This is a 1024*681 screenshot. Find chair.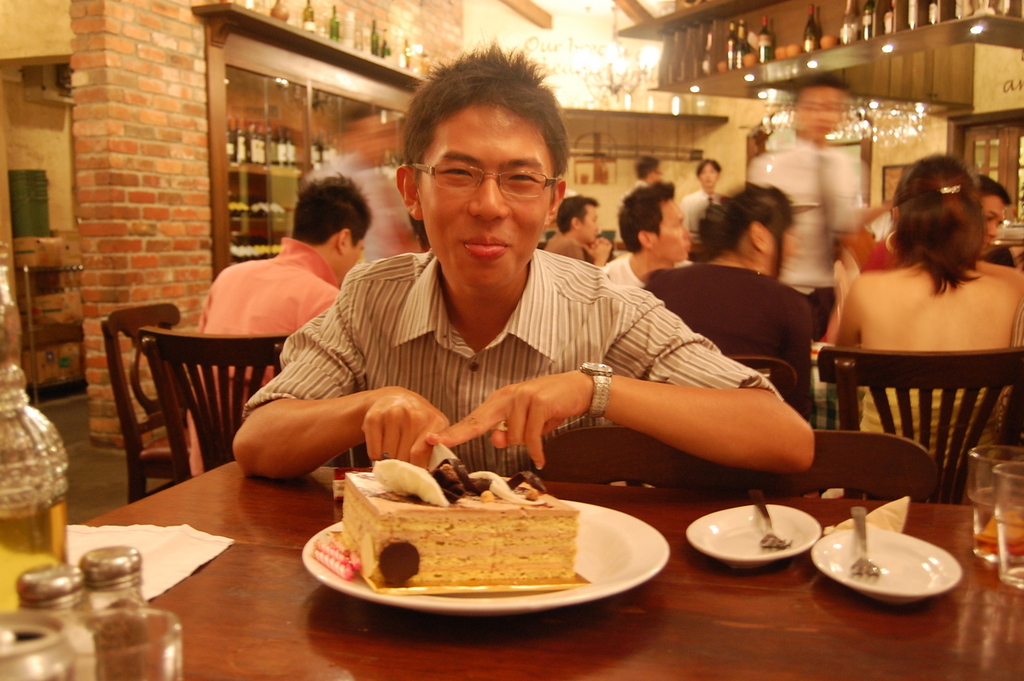
Bounding box: detection(814, 346, 1023, 501).
